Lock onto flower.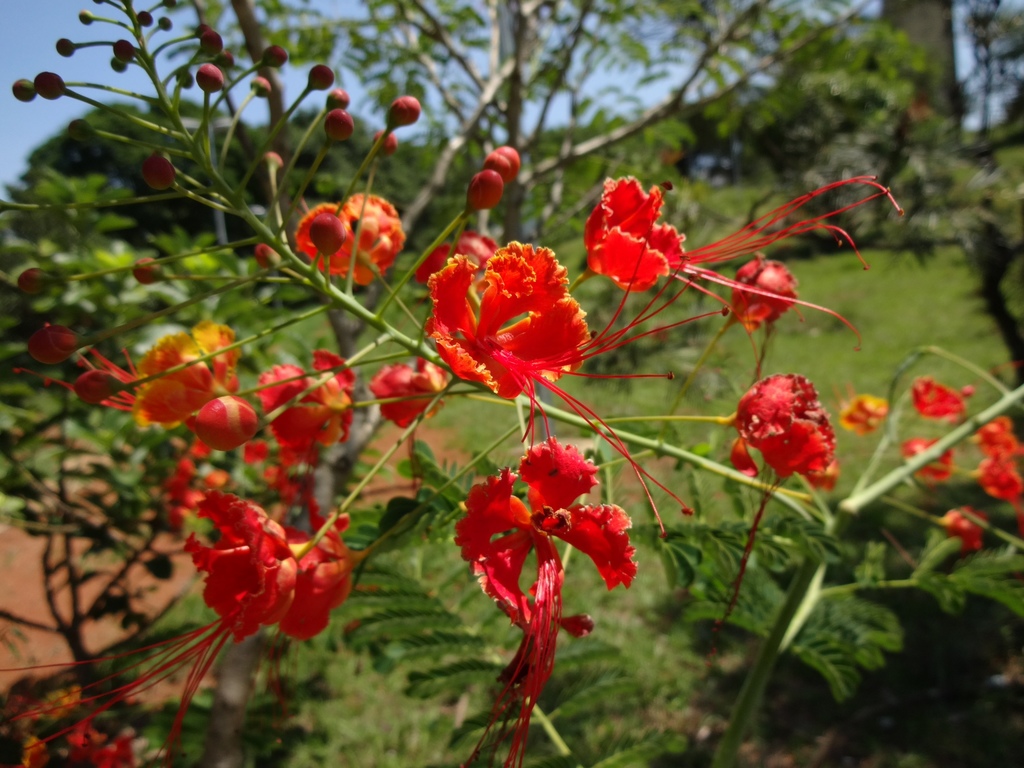
Locked: bbox=(426, 239, 705, 516).
